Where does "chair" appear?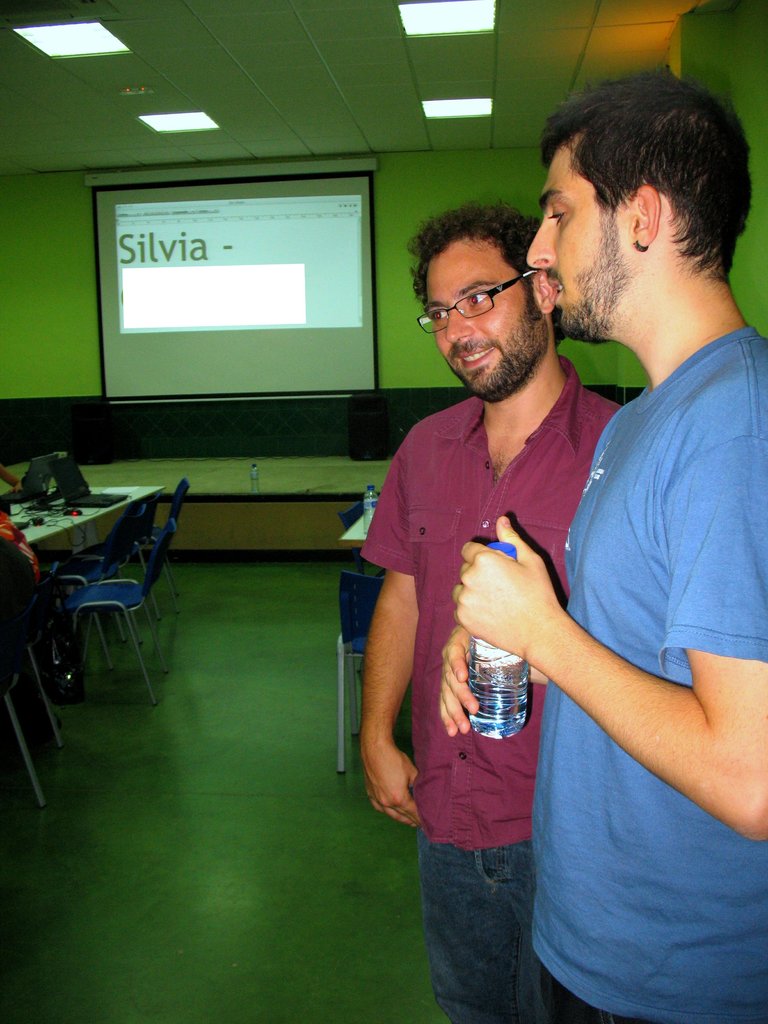
Appears at bbox=[42, 502, 142, 672].
